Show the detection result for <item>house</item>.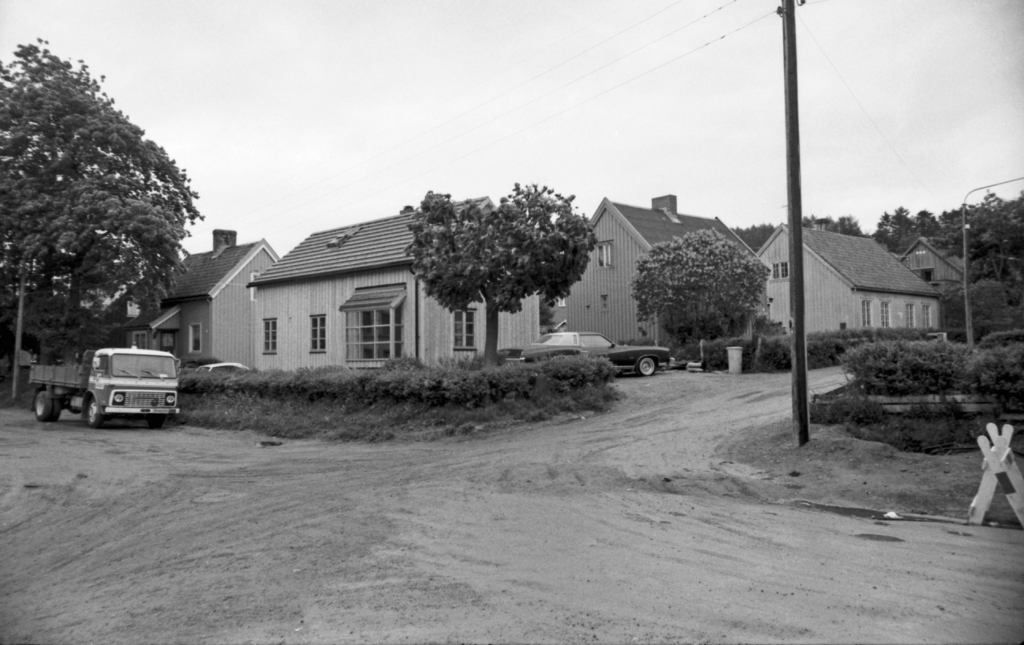
x1=109 y1=231 x2=283 y2=372.
